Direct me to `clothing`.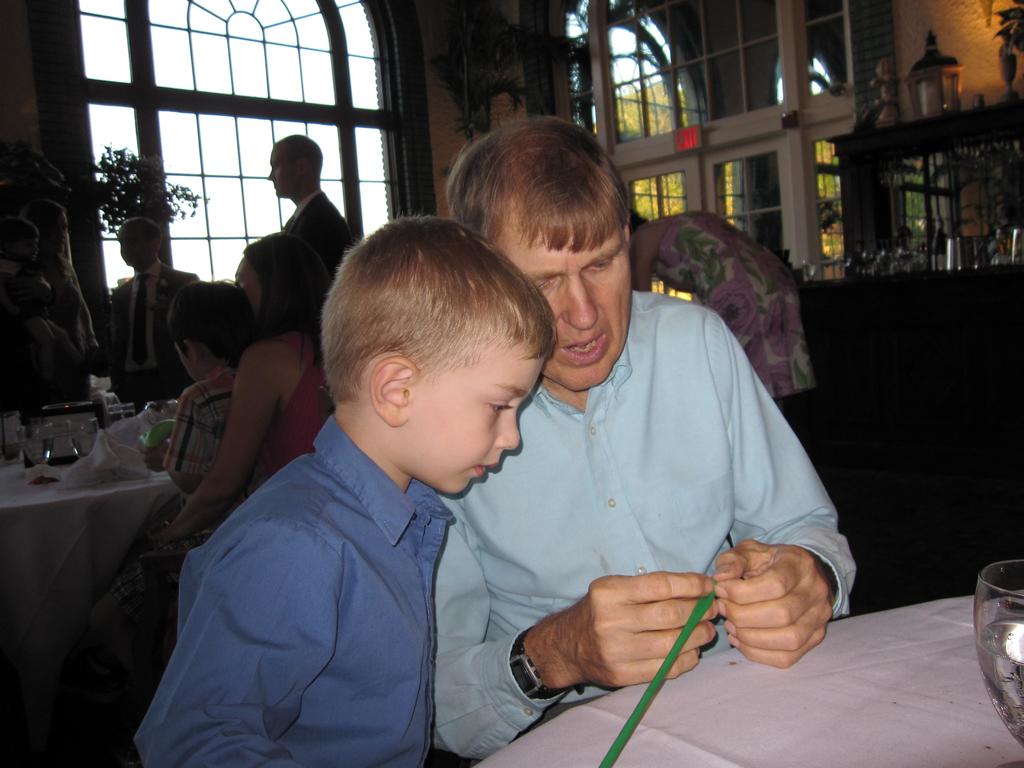
Direction: 282, 193, 351, 276.
